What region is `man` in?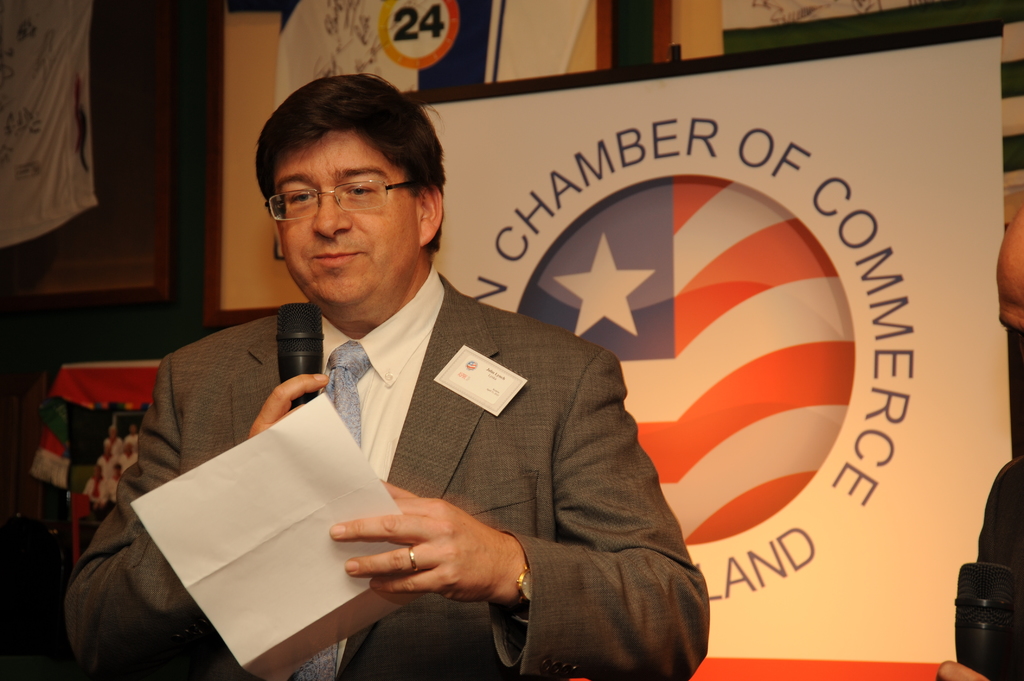
939, 199, 1023, 680.
